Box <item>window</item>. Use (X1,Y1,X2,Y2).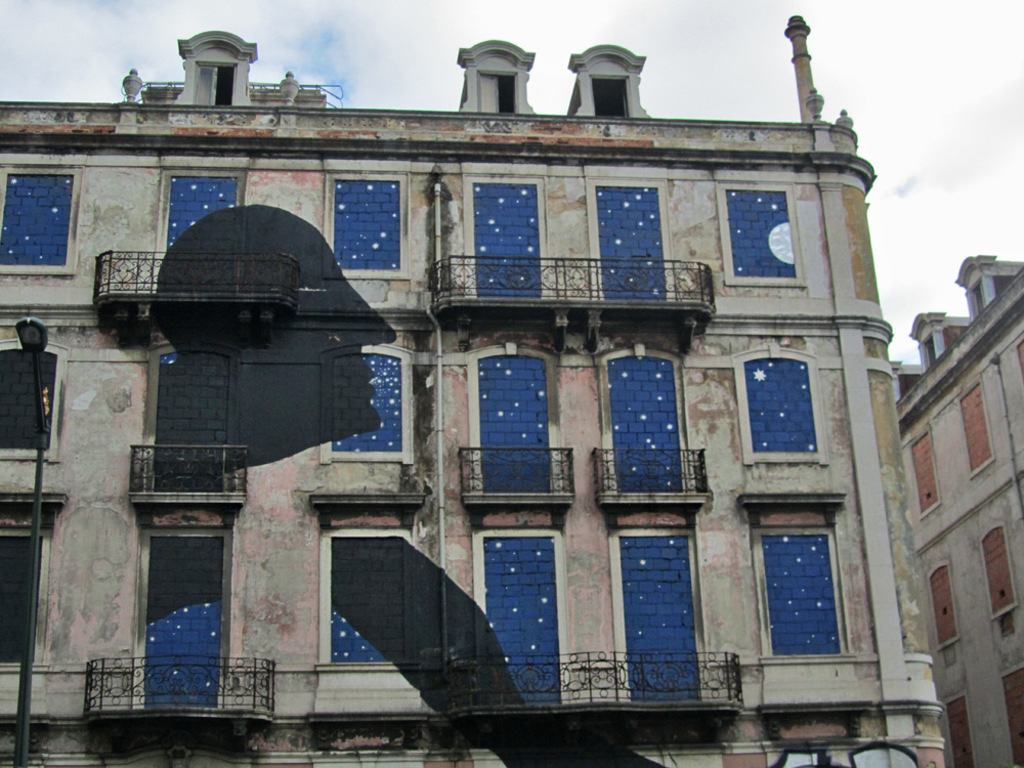
(726,191,797,279).
